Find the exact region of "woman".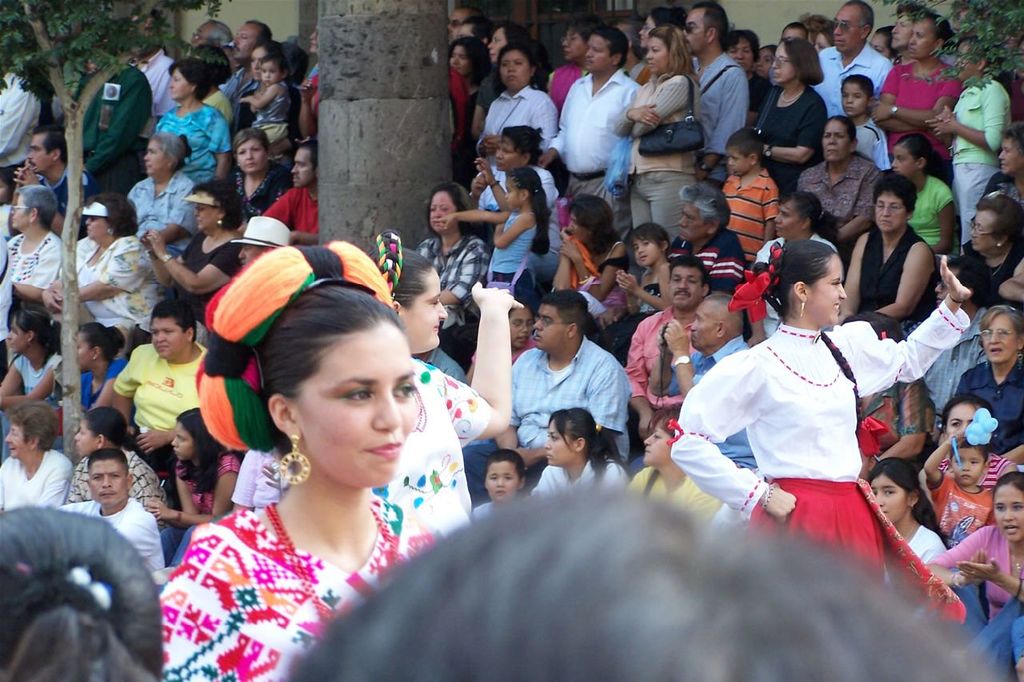
Exact region: (left=126, top=134, right=199, bottom=260).
